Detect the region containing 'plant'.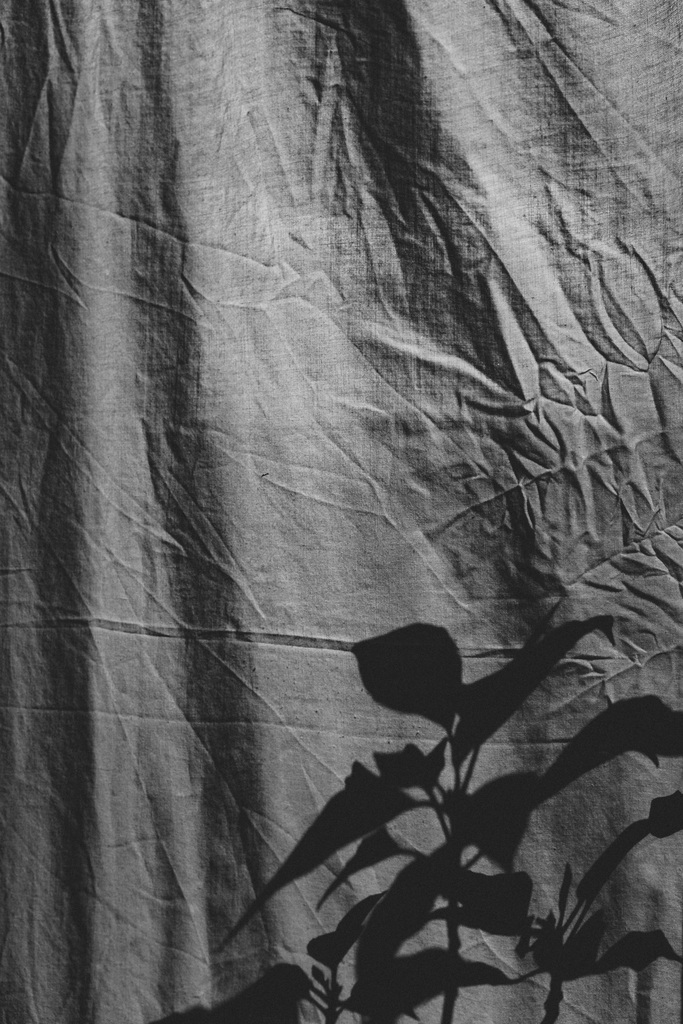
{"x1": 199, "y1": 654, "x2": 638, "y2": 1008}.
